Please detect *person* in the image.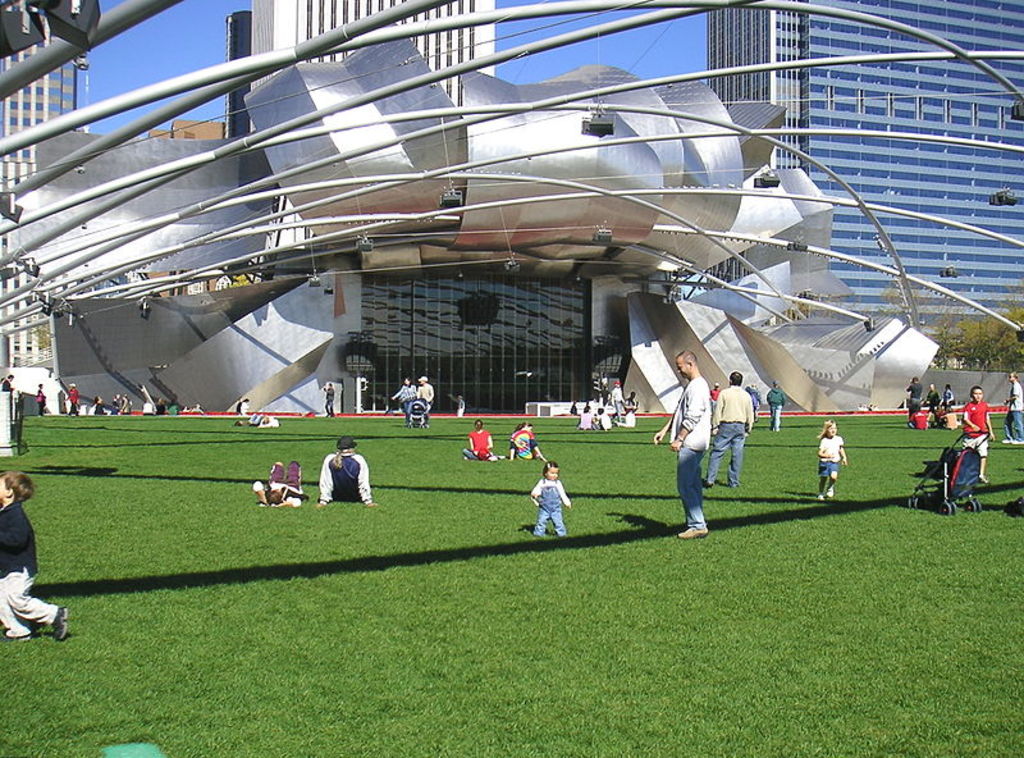
925, 380, 940, 411.
